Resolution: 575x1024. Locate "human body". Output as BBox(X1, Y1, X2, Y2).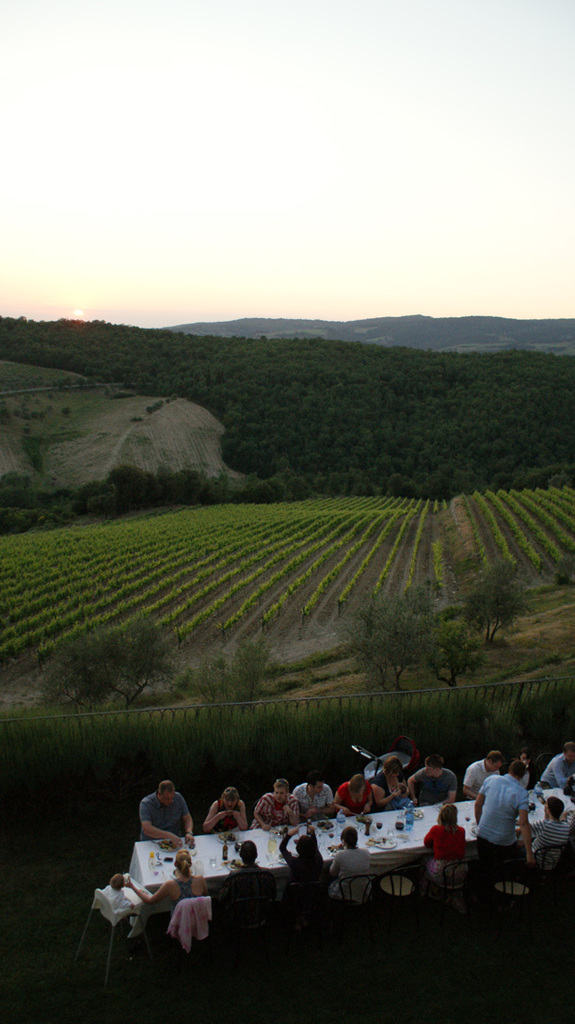
BBox(519, 802, 568, 859).
